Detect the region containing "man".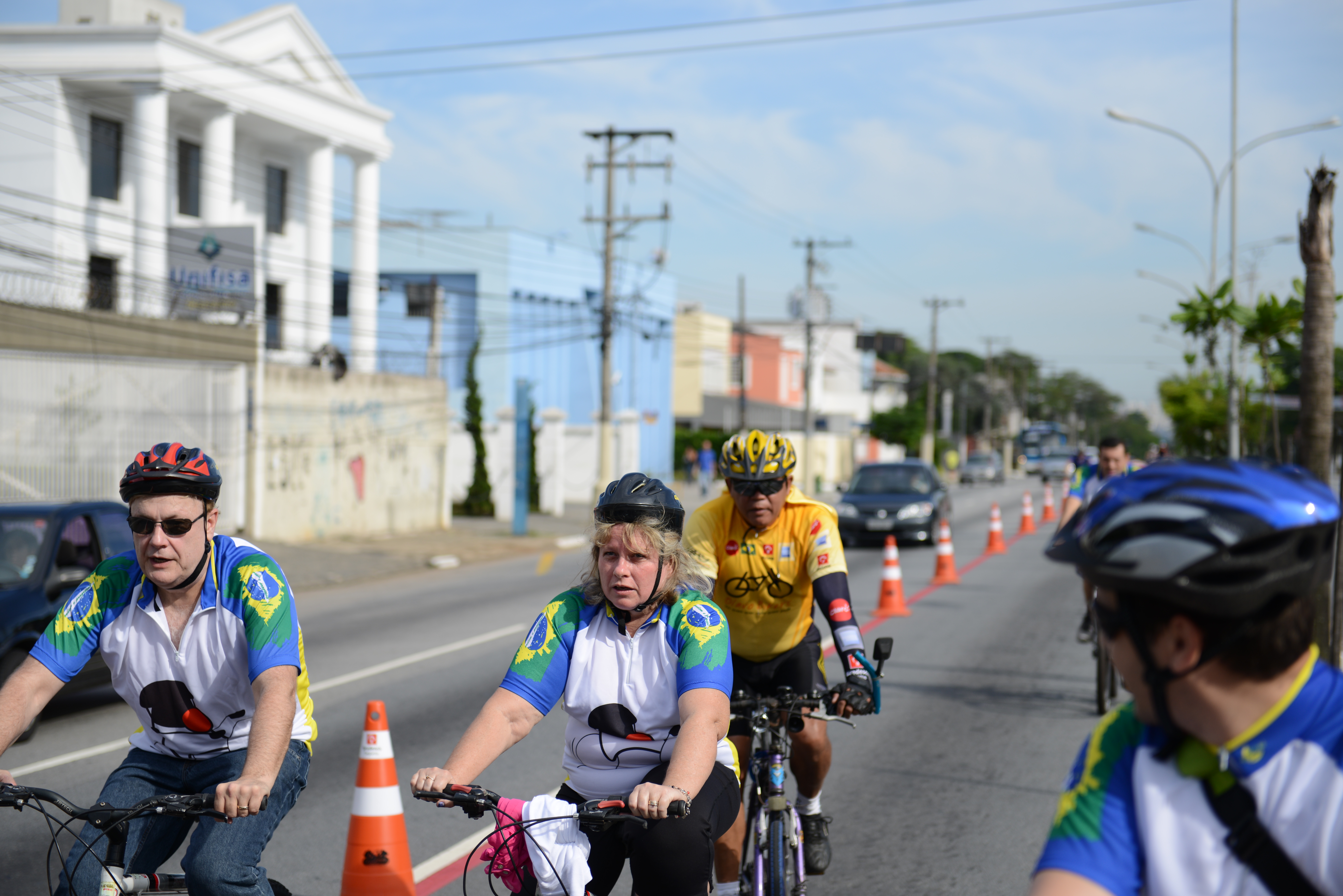
181 84 245 163.
